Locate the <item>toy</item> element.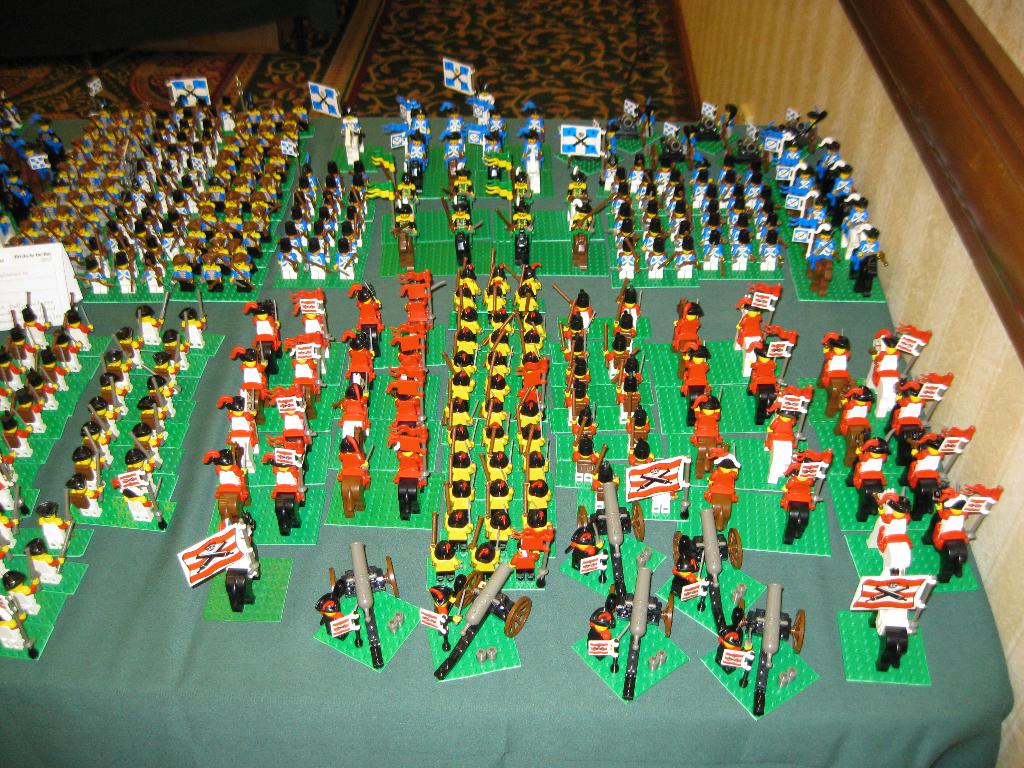
Element bbox: left=456, top=274, right=473, bottom=307.
